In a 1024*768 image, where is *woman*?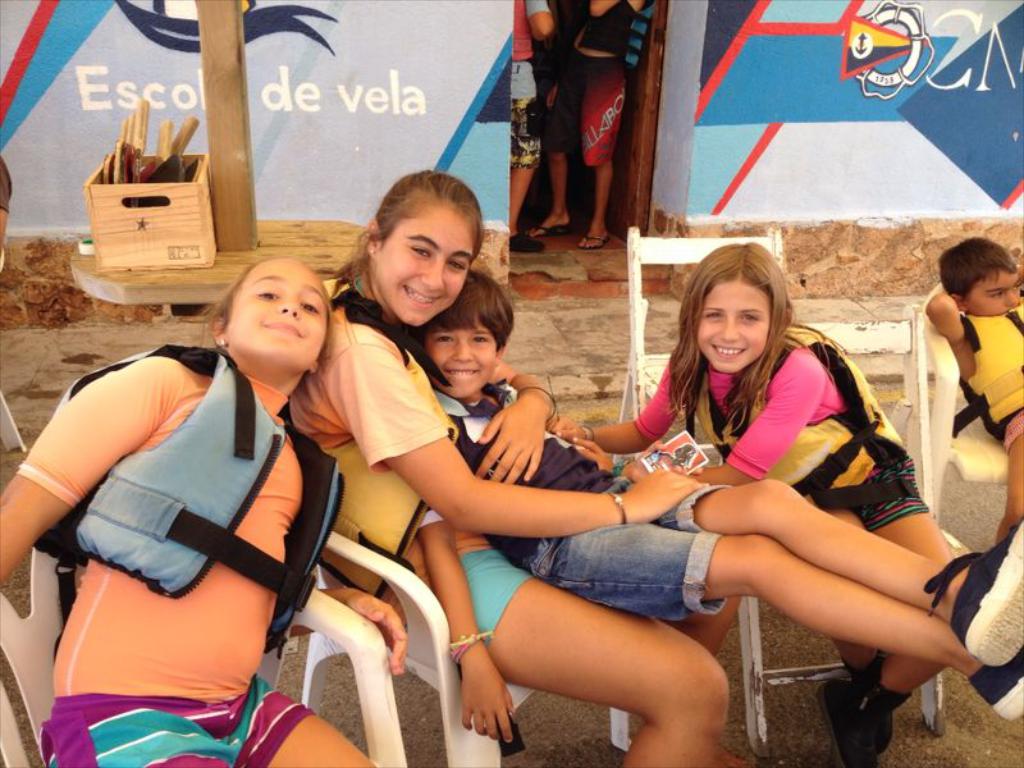
273,159,1023,767.
